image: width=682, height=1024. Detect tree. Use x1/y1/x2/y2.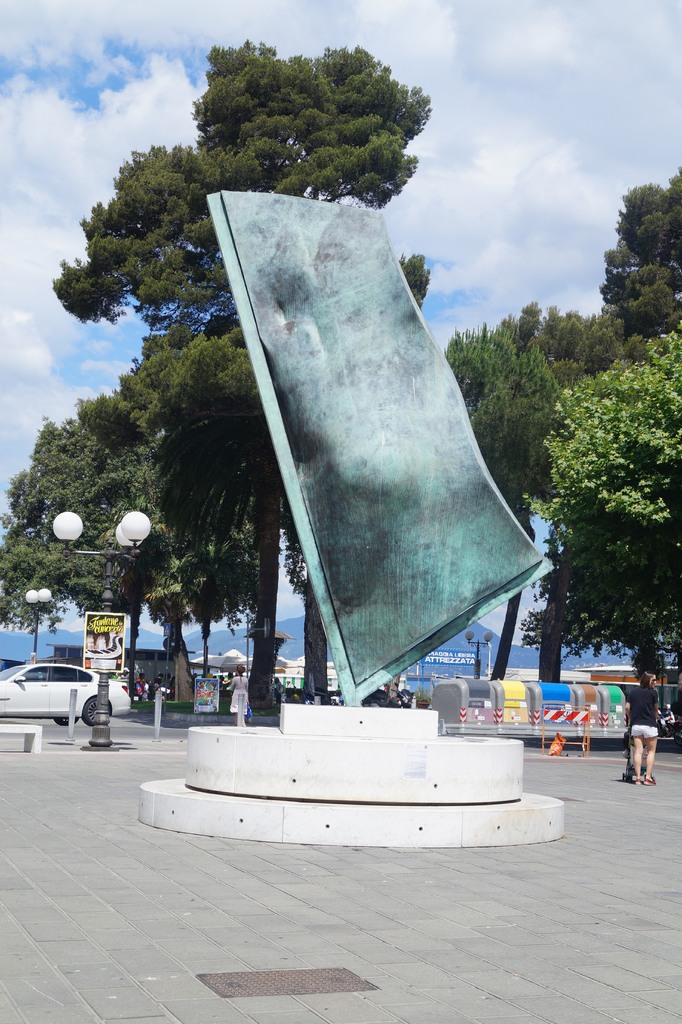
0/385/279/721.
